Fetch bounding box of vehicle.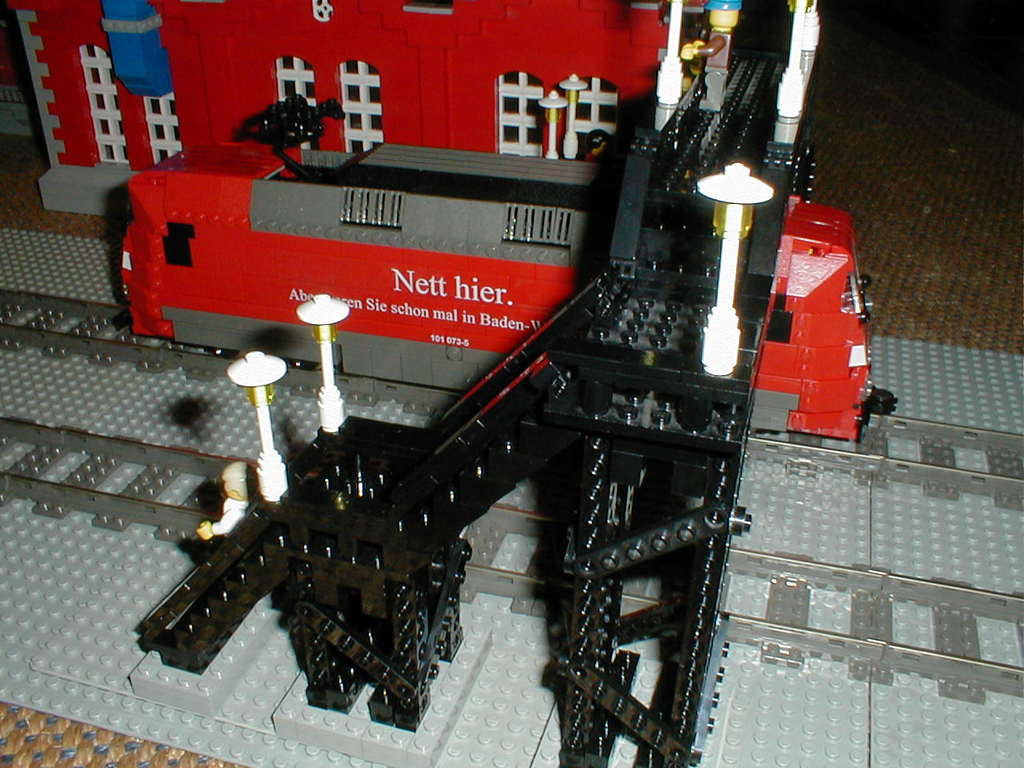
Bbox: detection(114, 100, 889, 436).
